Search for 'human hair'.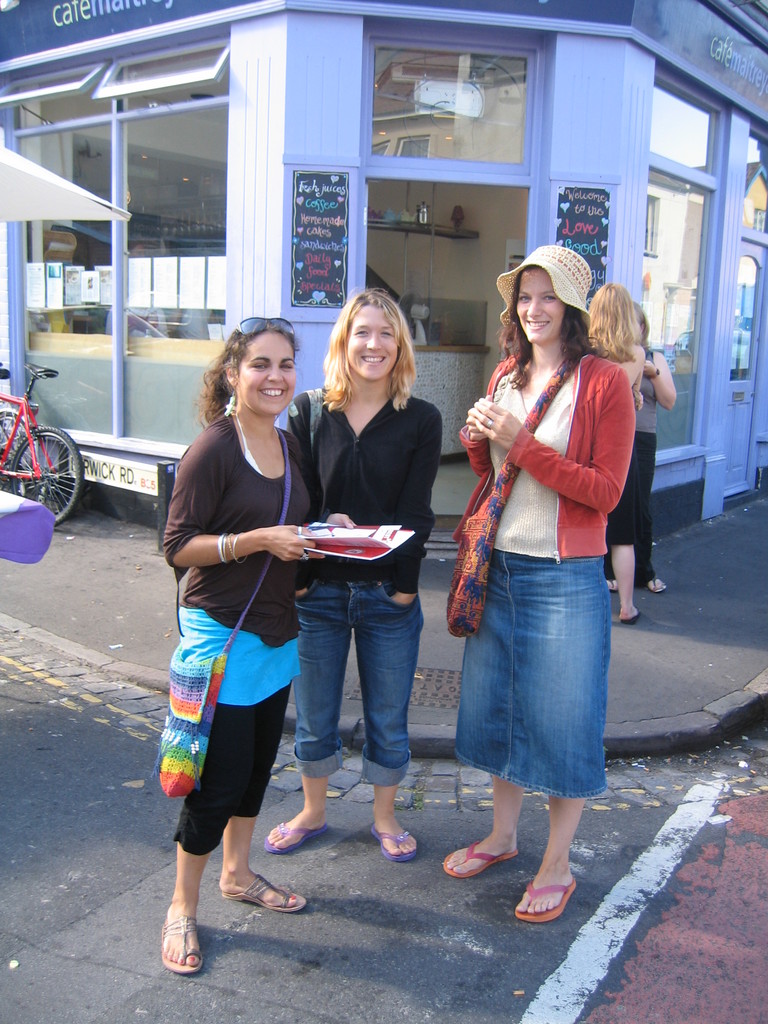
Found at (586,280,641,364).
